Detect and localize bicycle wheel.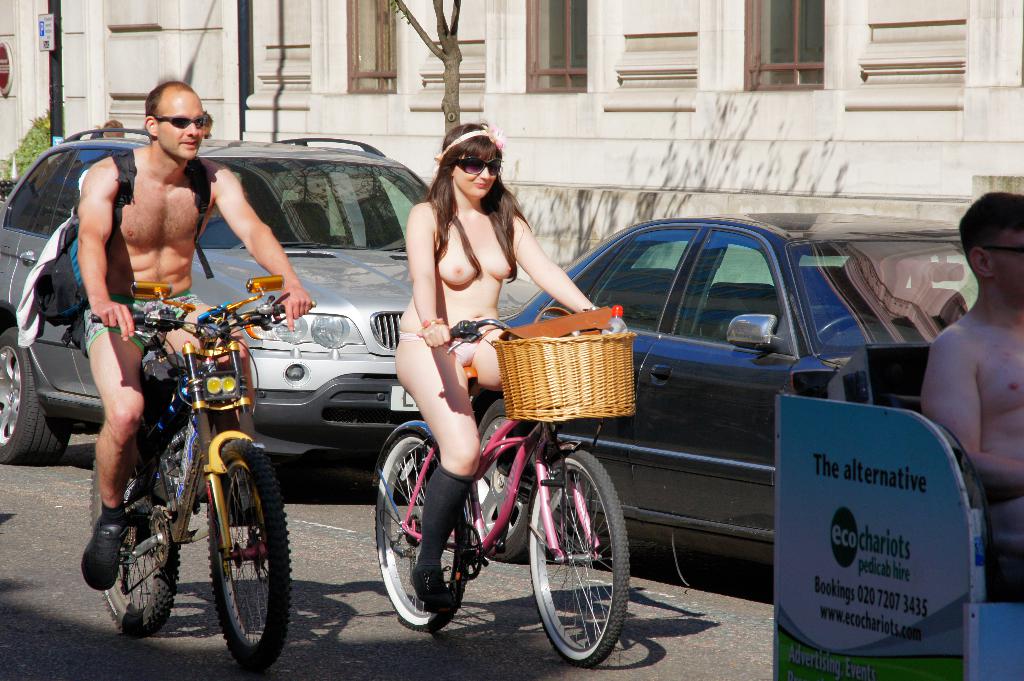
Localized at BBox(371, 428, 470, 632).
